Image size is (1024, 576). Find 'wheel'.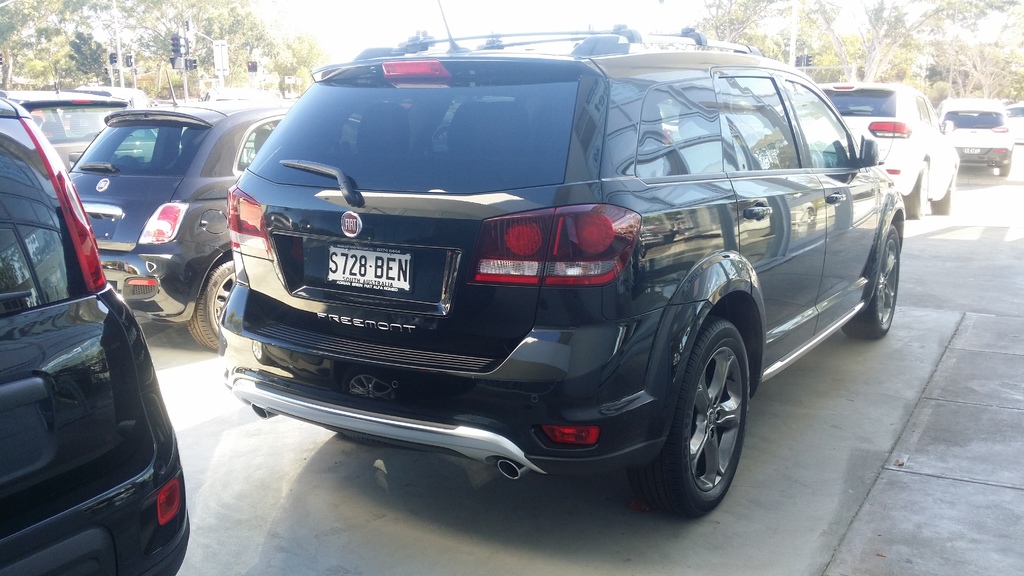
box=[902, 159, 929, 220].
